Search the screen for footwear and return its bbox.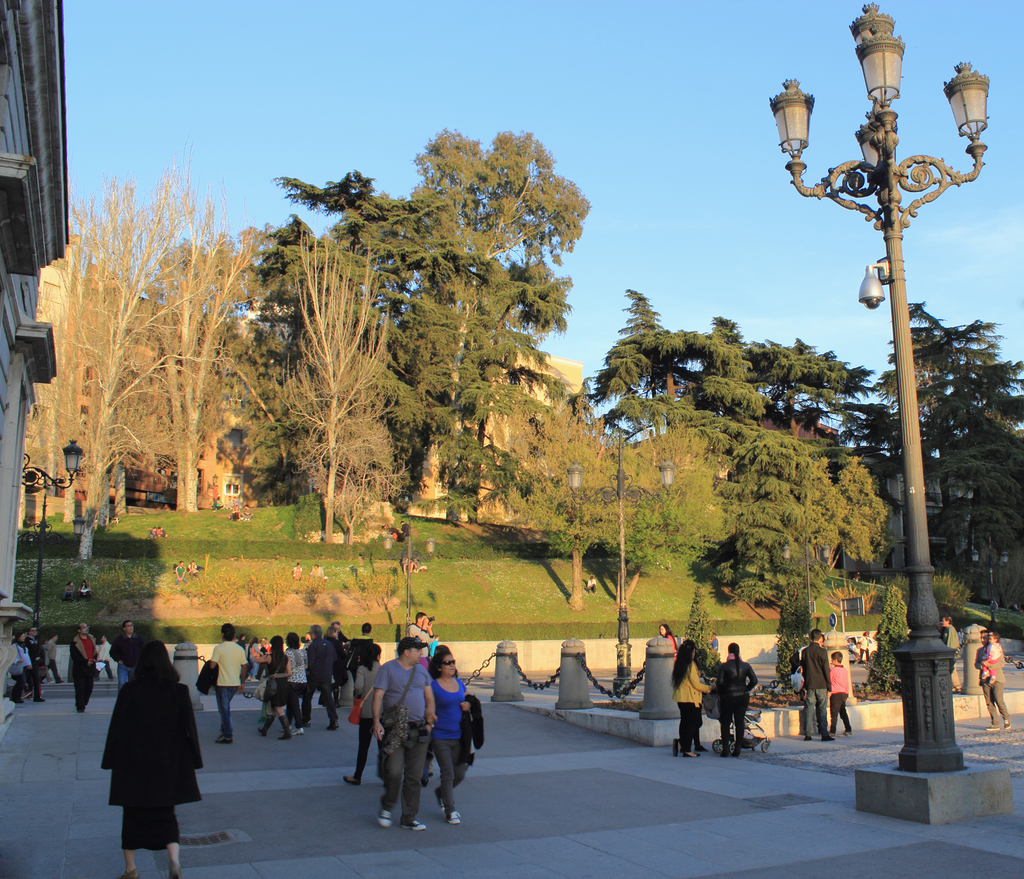
Found: 804,738,813,744.
